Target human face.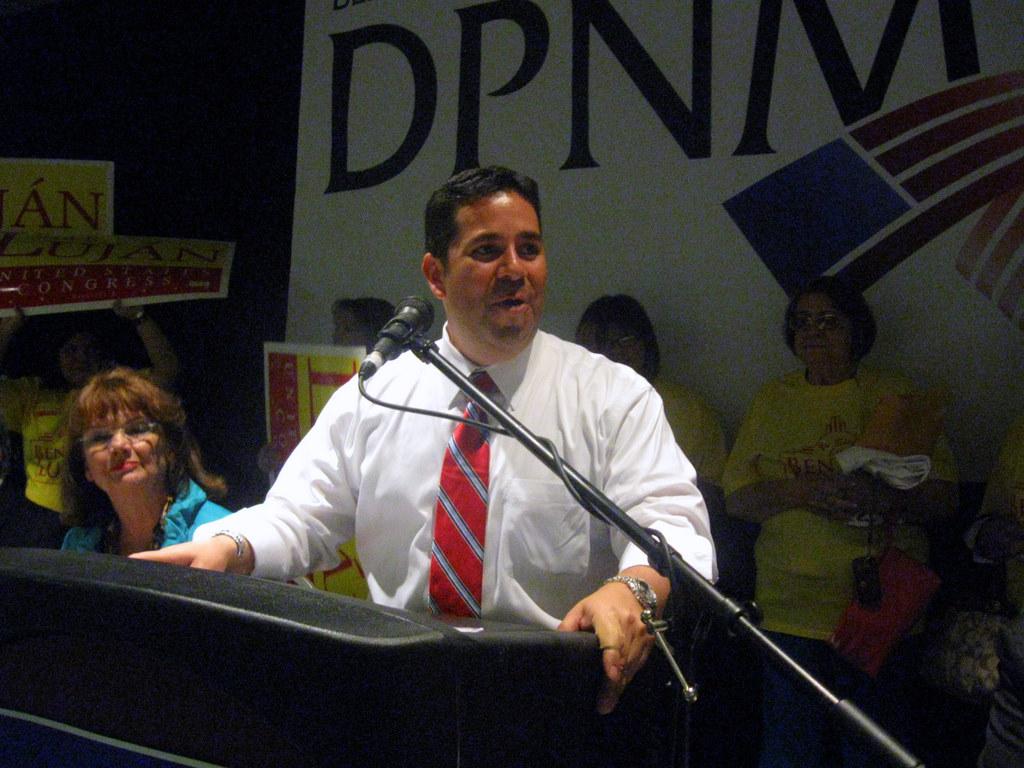
Target region: <box>64,329,105,389</box>.
